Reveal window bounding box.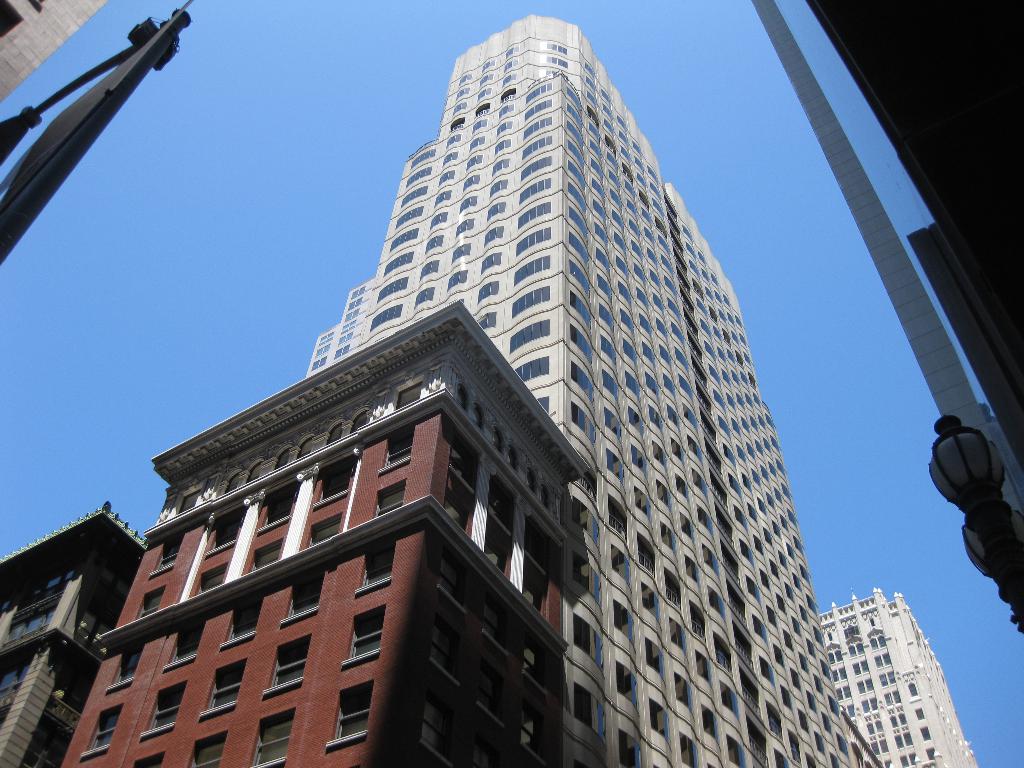
Revealed: <region>112, 643, 144, 686</region>.
